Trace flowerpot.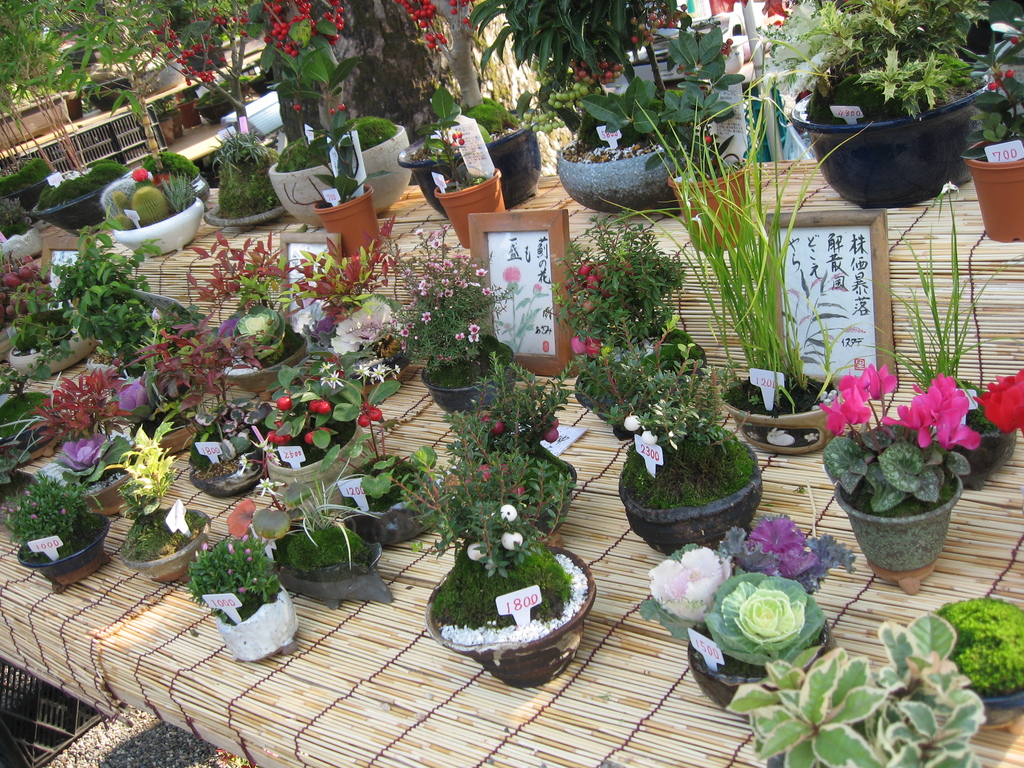
Traced to pyautogui.locateOnScreen(619, 426, 762, 547).
